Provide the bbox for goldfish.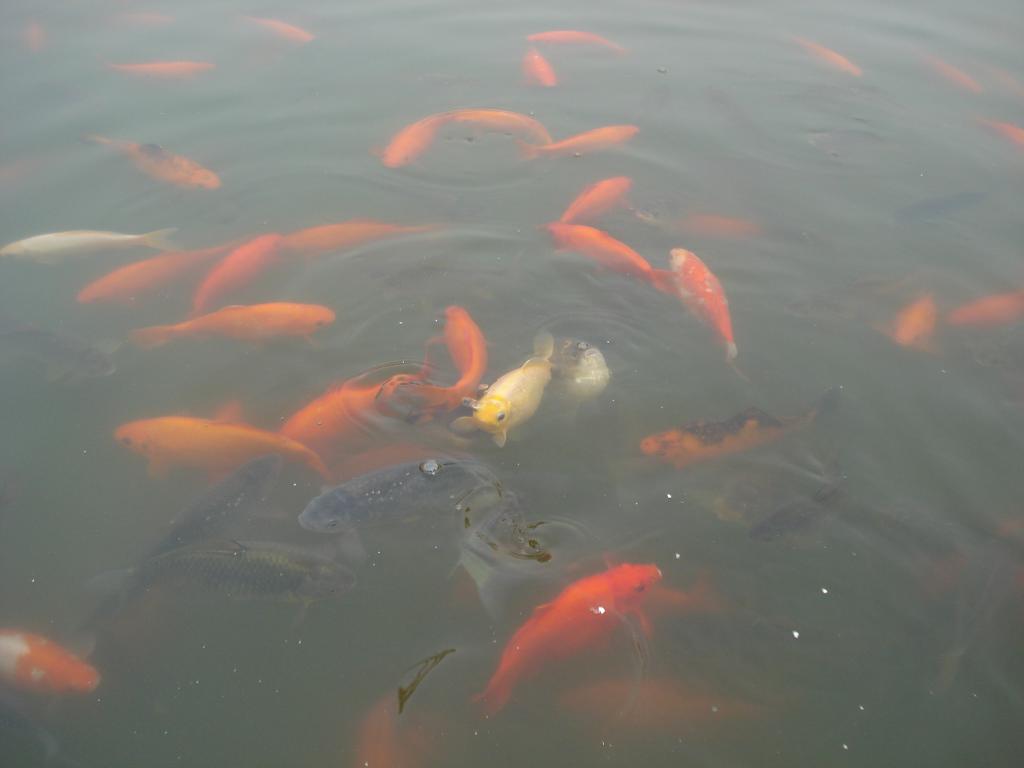
(281, 218, 429, 250).
